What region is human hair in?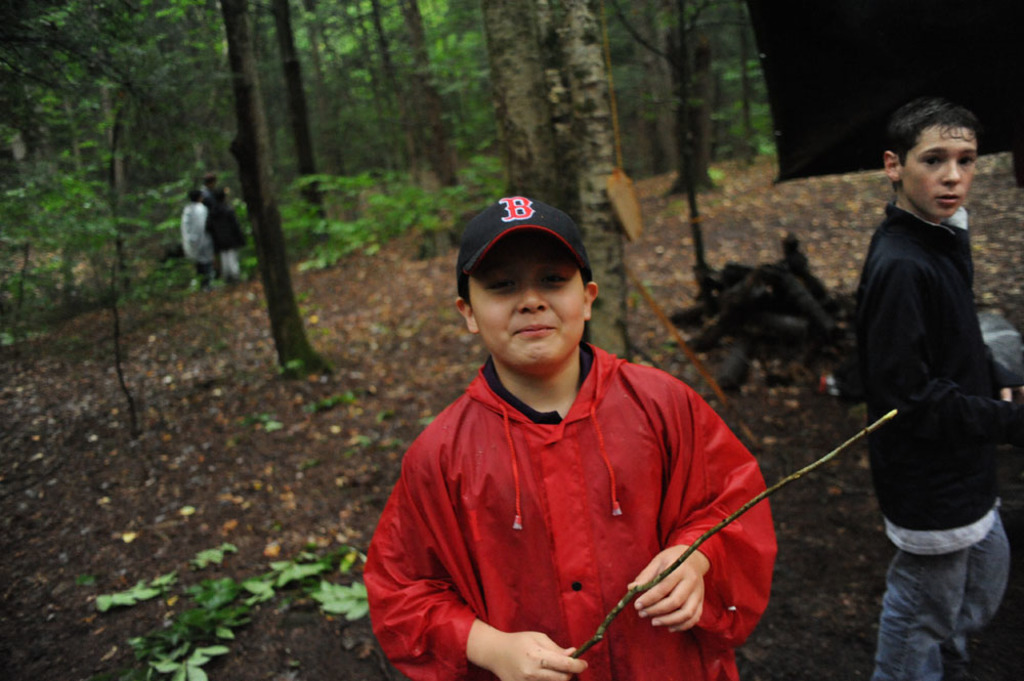
[x1=889, y1=94, x2=993, y2=170].
